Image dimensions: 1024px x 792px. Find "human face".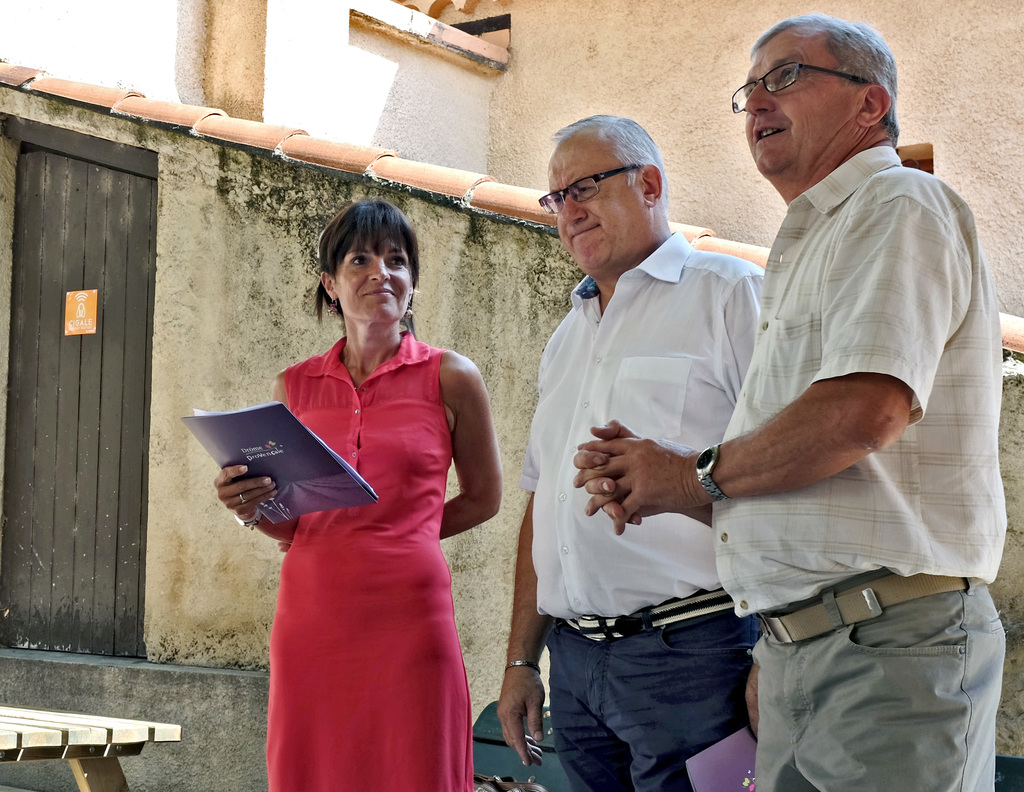
BBox(554, 133, 645, 271).
